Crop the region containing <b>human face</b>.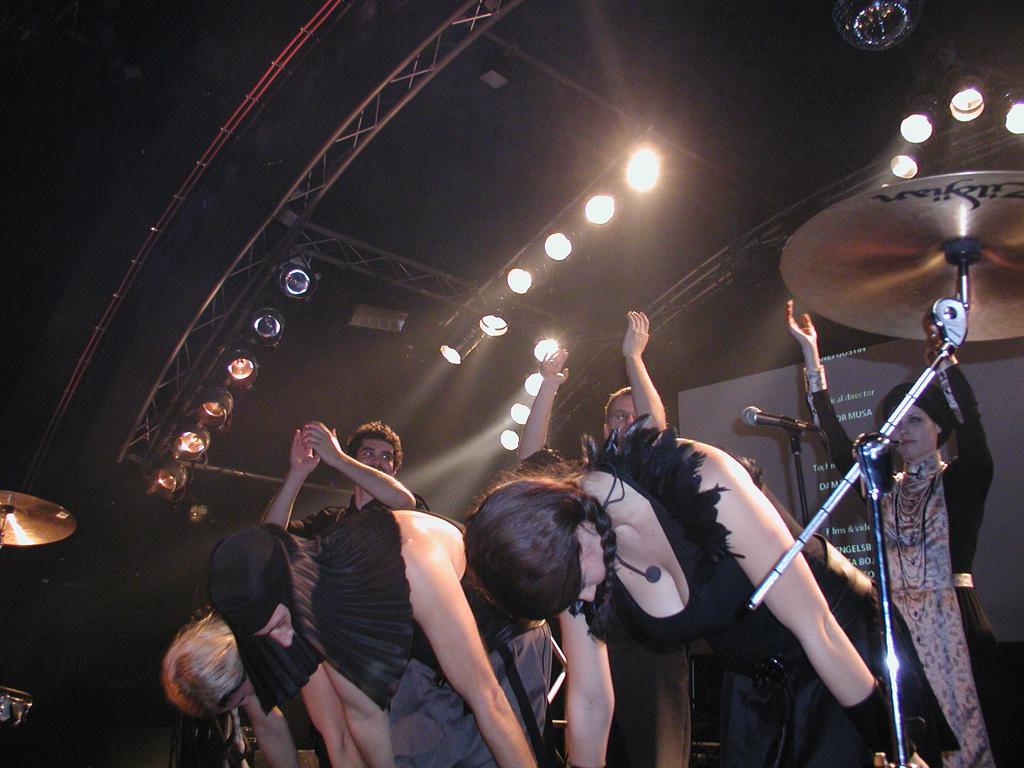
Crop region: 261:602:295:645.
